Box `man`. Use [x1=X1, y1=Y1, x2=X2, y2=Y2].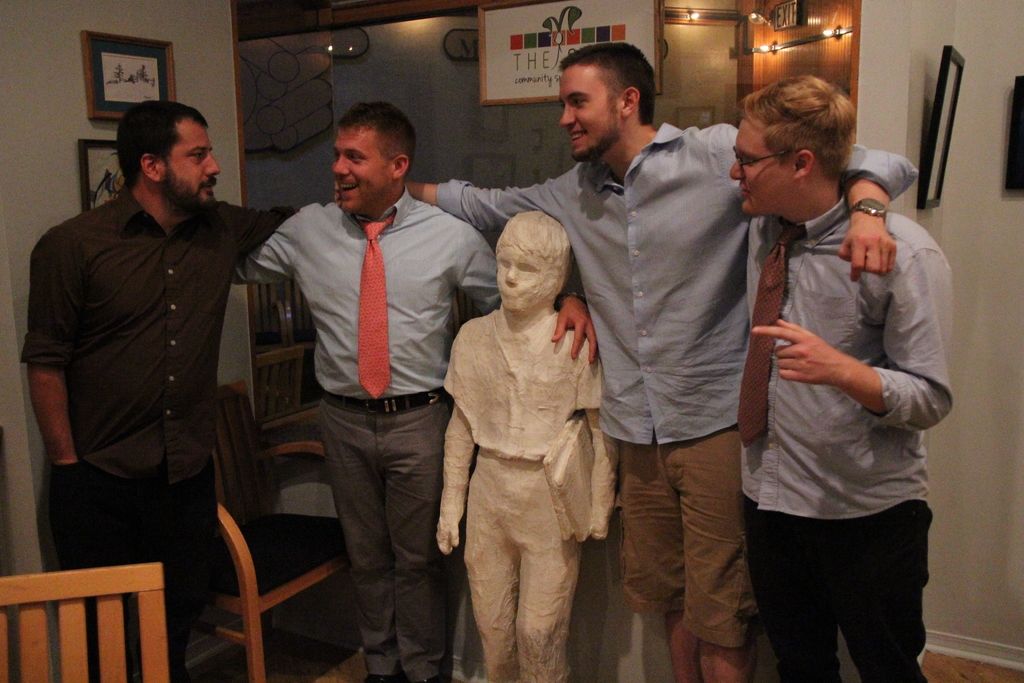
[x1=331, y1=40, x2=920, y2=682].
